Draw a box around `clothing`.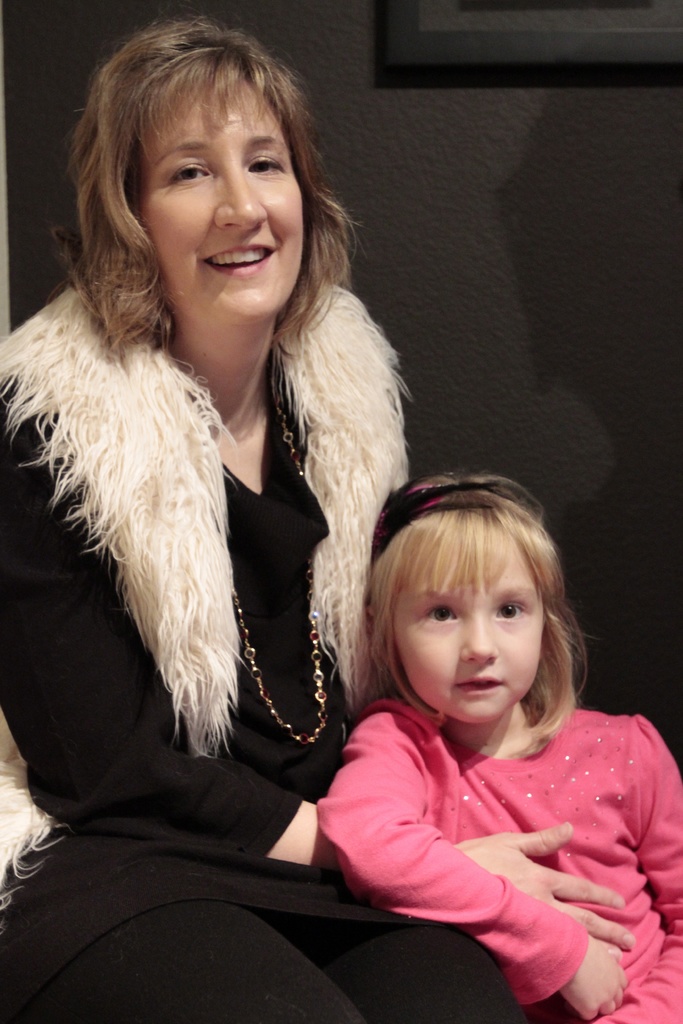
<box>311,698,682,1023</box>.
